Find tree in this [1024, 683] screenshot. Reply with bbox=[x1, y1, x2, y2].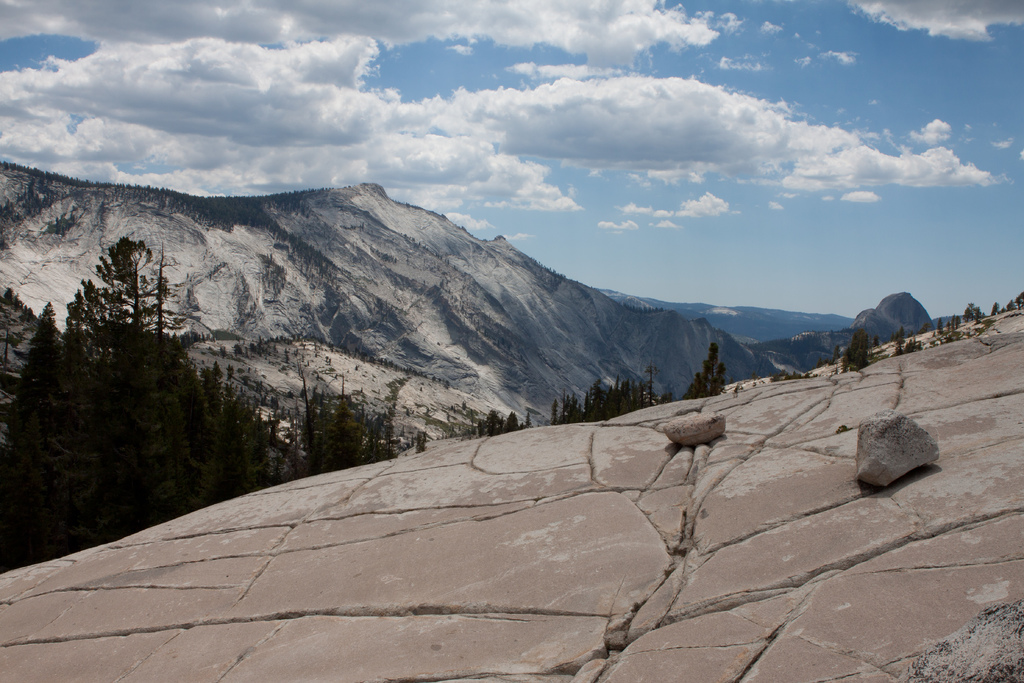
bbox=[0, 302, 106, 579].
